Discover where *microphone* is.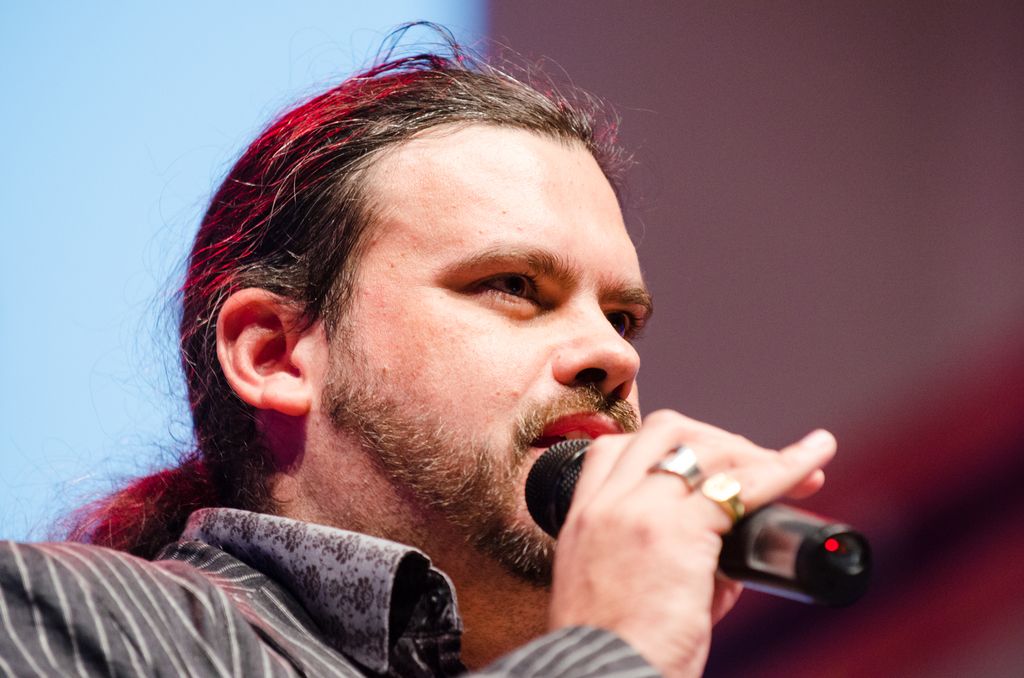
Discovered at locate(509, 384, 872, 638).
